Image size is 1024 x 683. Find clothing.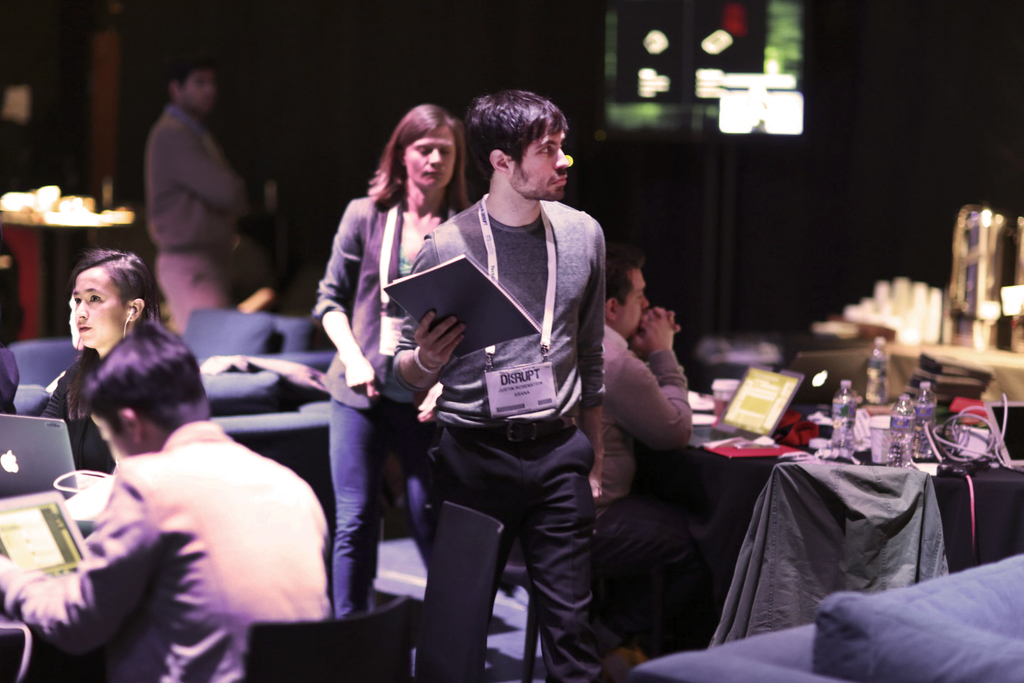
605, 324, 698, 640.
